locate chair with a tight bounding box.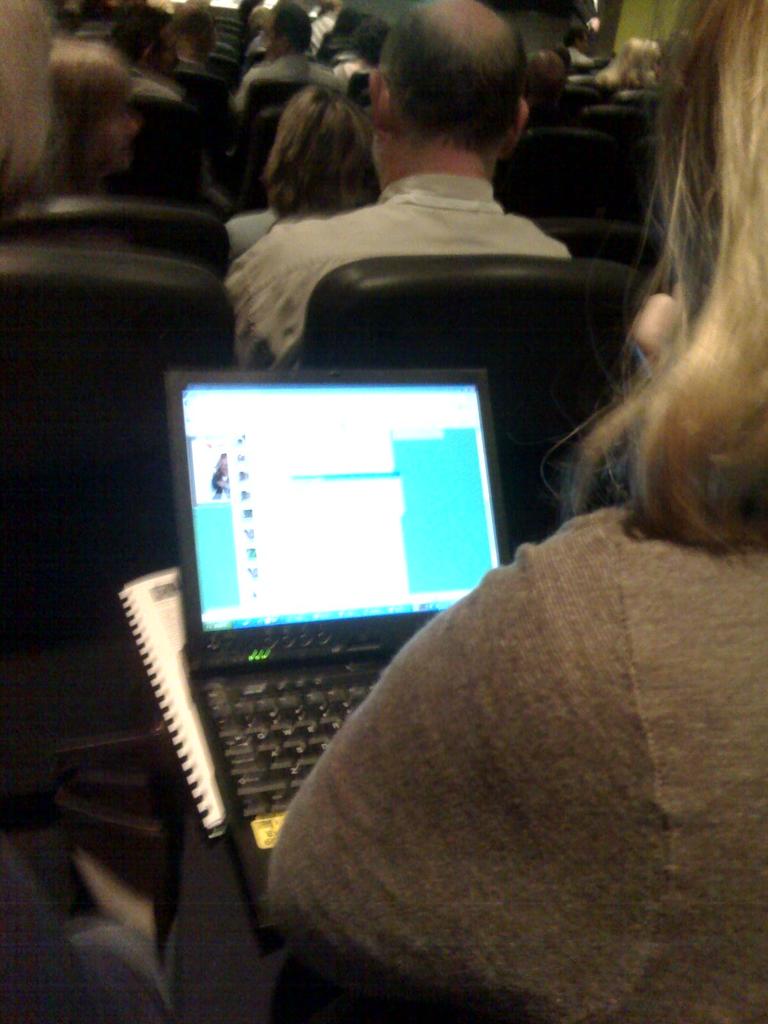
[0,198,235,287].
